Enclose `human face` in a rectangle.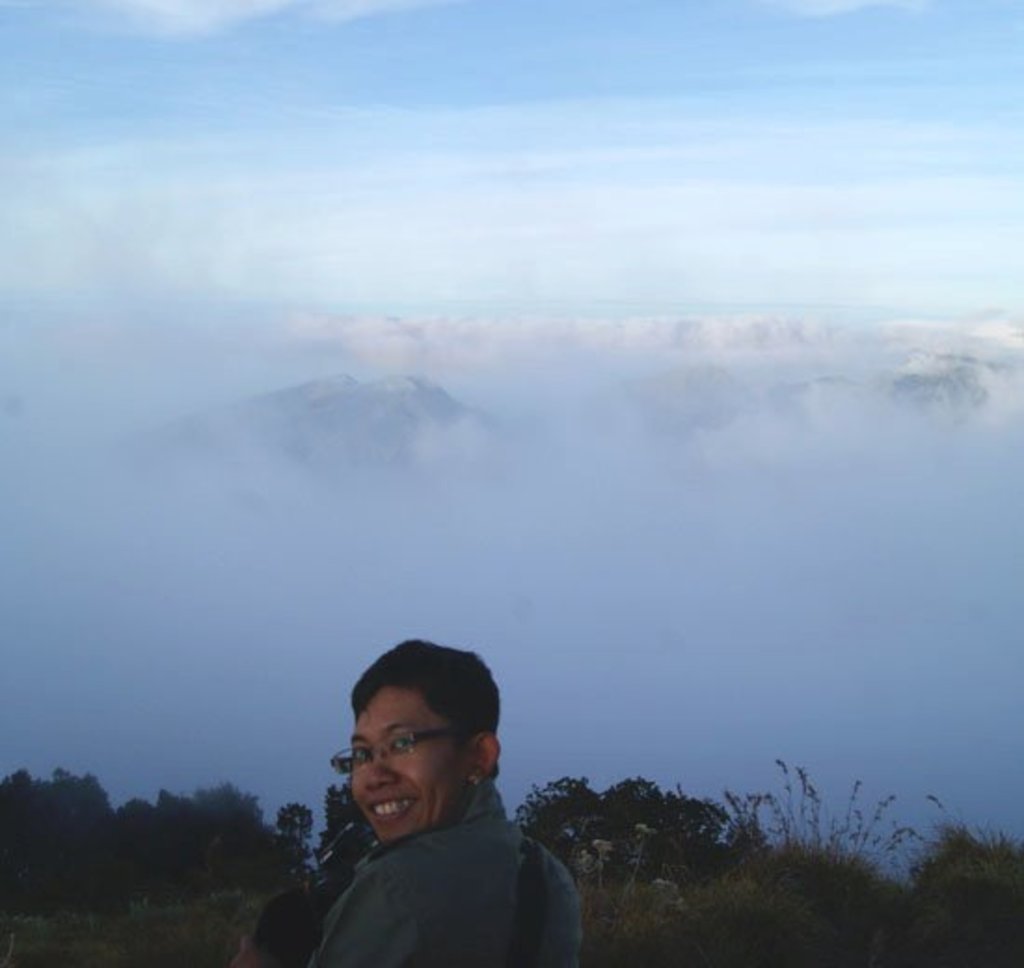
l=348, t=685, r=467, b=843.
